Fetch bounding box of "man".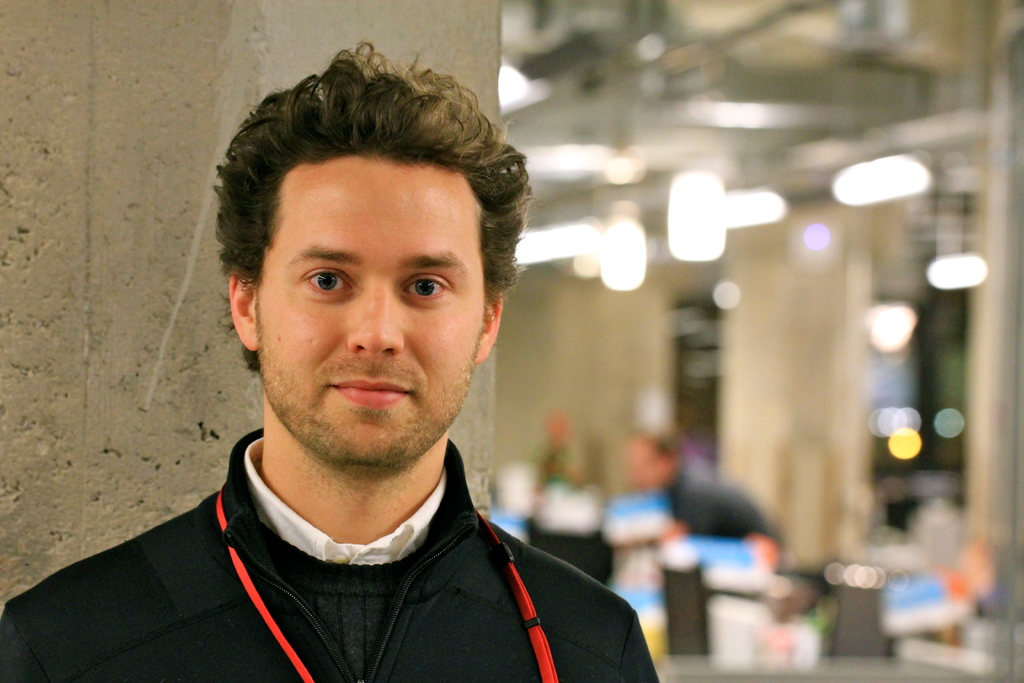
Bbox: left=45, top=79, right=684, bottom=657.
